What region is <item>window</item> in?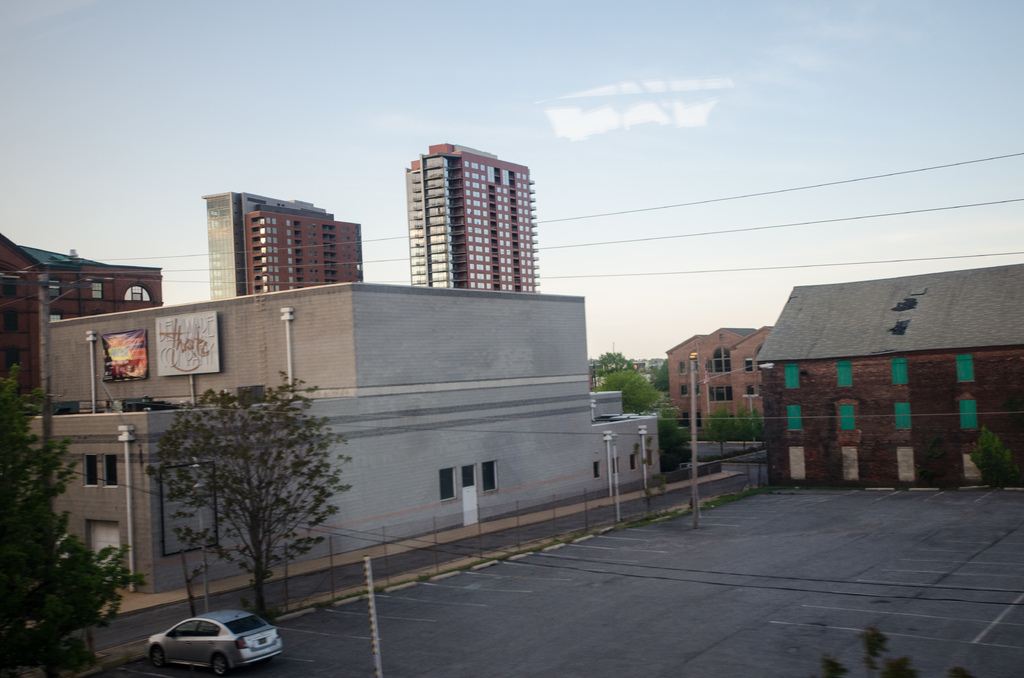
<region>677, 361, 685, 373</region>.
